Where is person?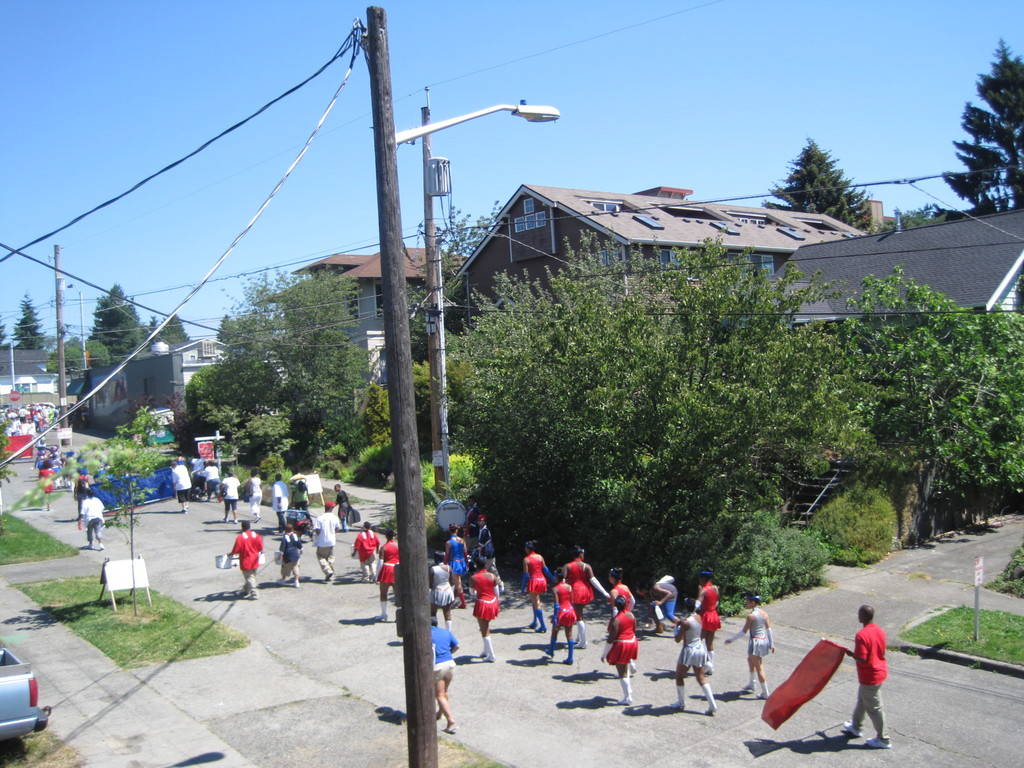
select_region(335, 483, 350, 534).
